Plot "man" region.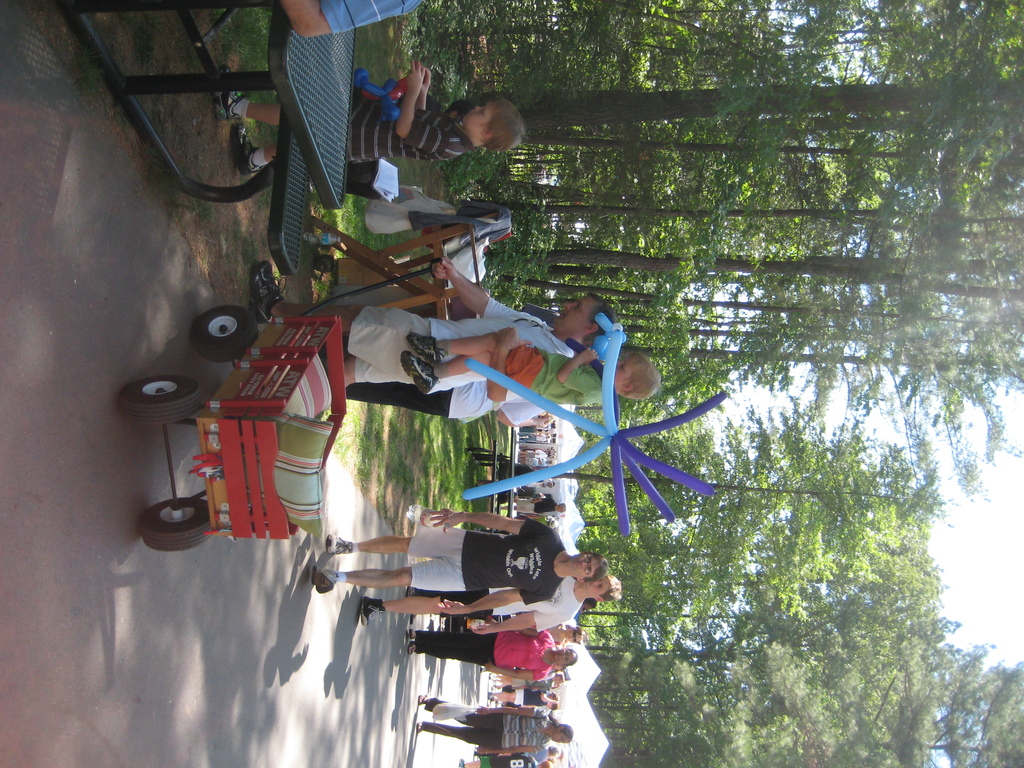
Plotted at locate(363, 537, 618, 646).
